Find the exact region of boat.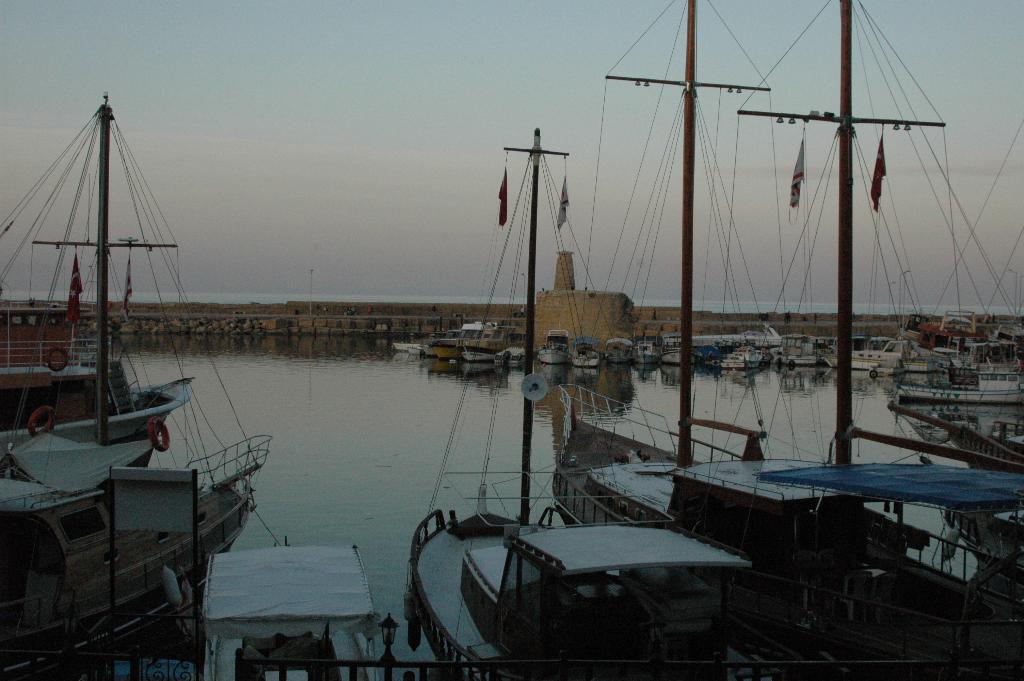
Exact region: detection(873, 338, 904, 368).
